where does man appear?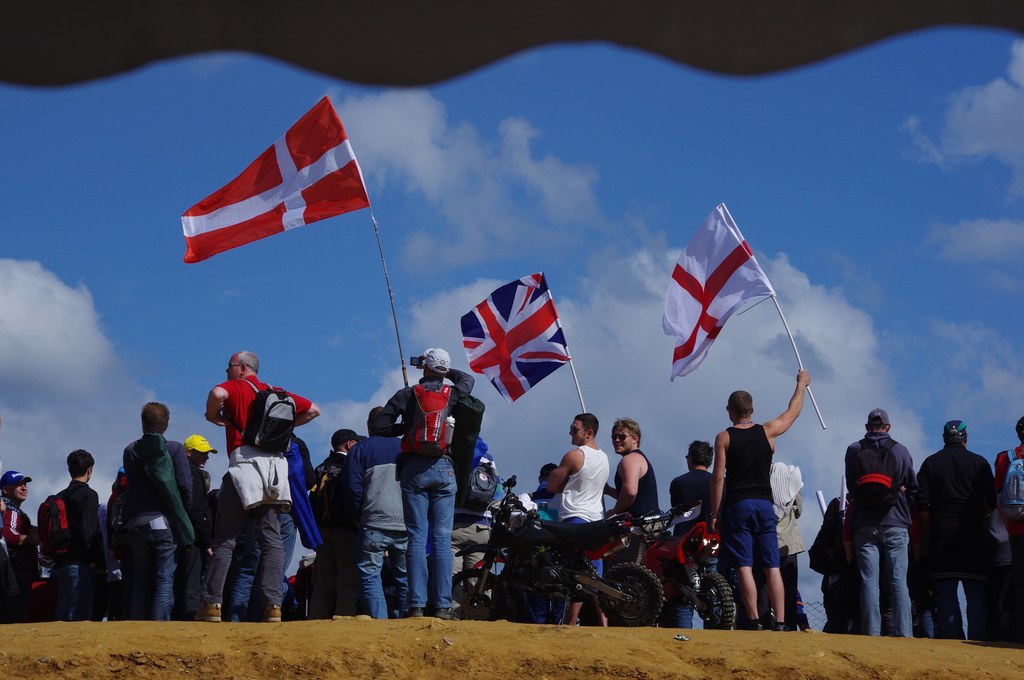
Appears at [929, 415, 1016, 634].
